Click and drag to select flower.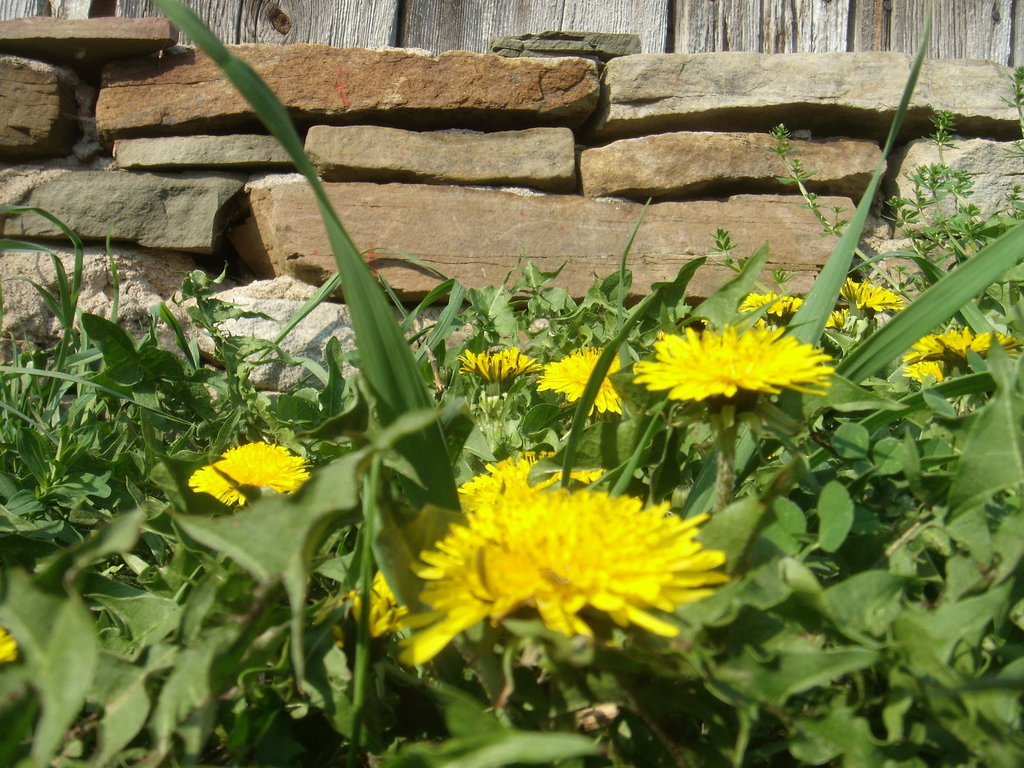
Selection: <region>638, 300, 819, 423</region>.
